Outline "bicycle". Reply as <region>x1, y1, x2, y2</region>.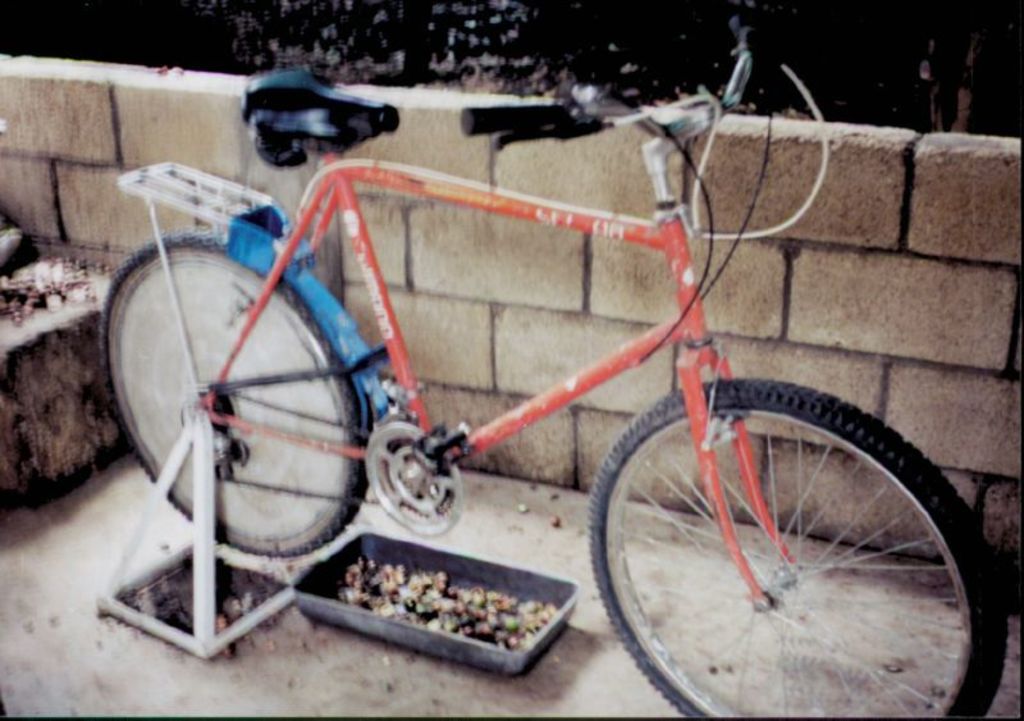
<region>127, 79, 970, 698</region>.
